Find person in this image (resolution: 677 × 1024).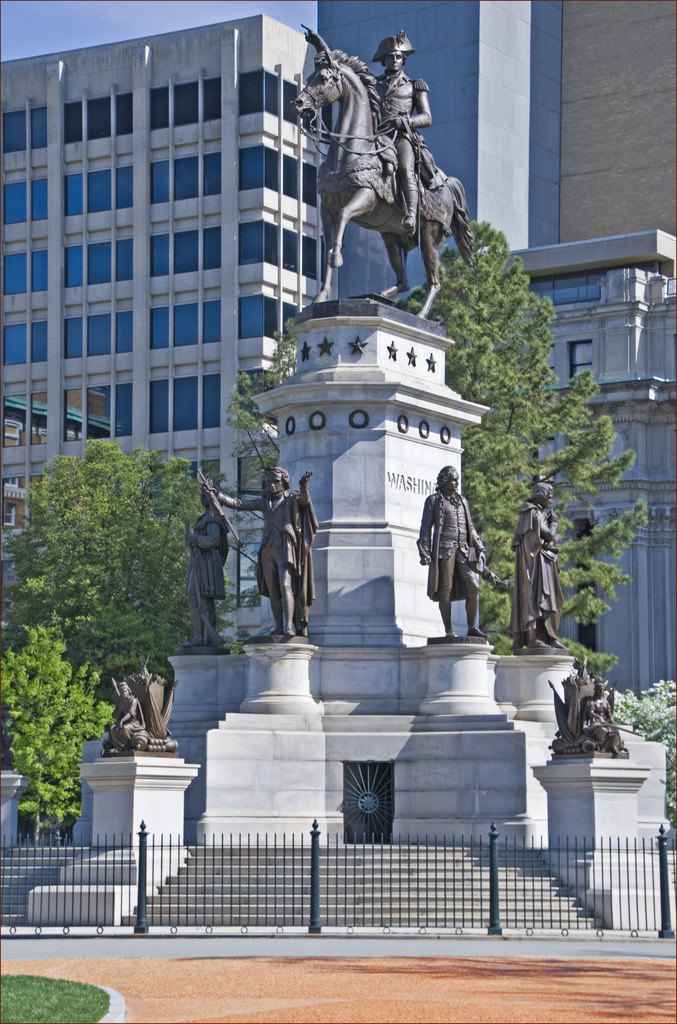
201/469/313/630.
